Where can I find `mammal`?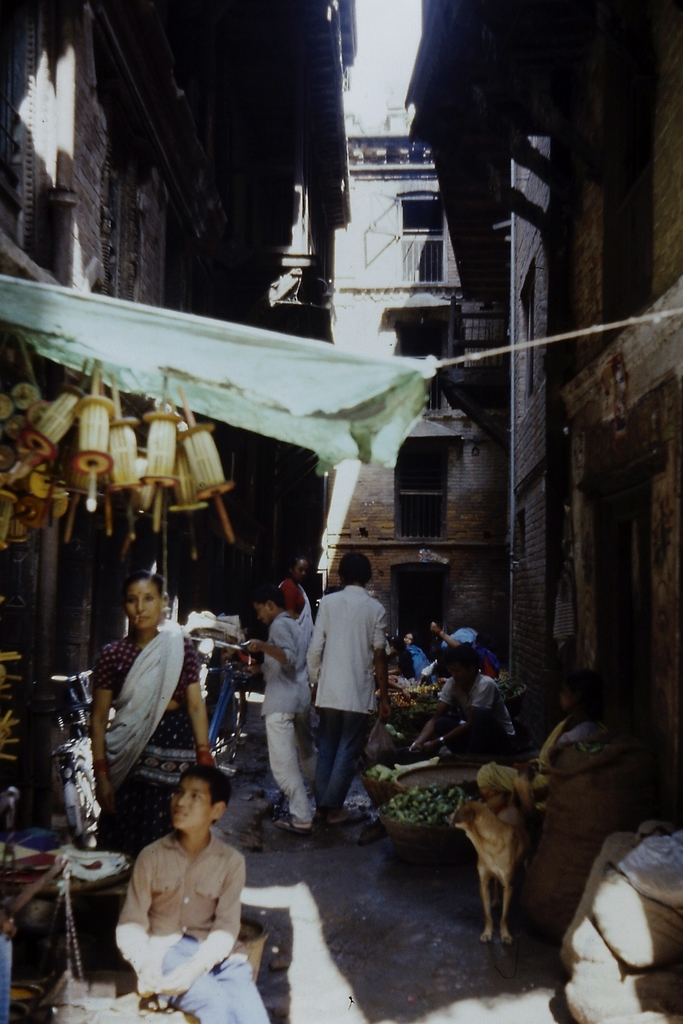
You can find it at region(389, 625, 436, 680).
